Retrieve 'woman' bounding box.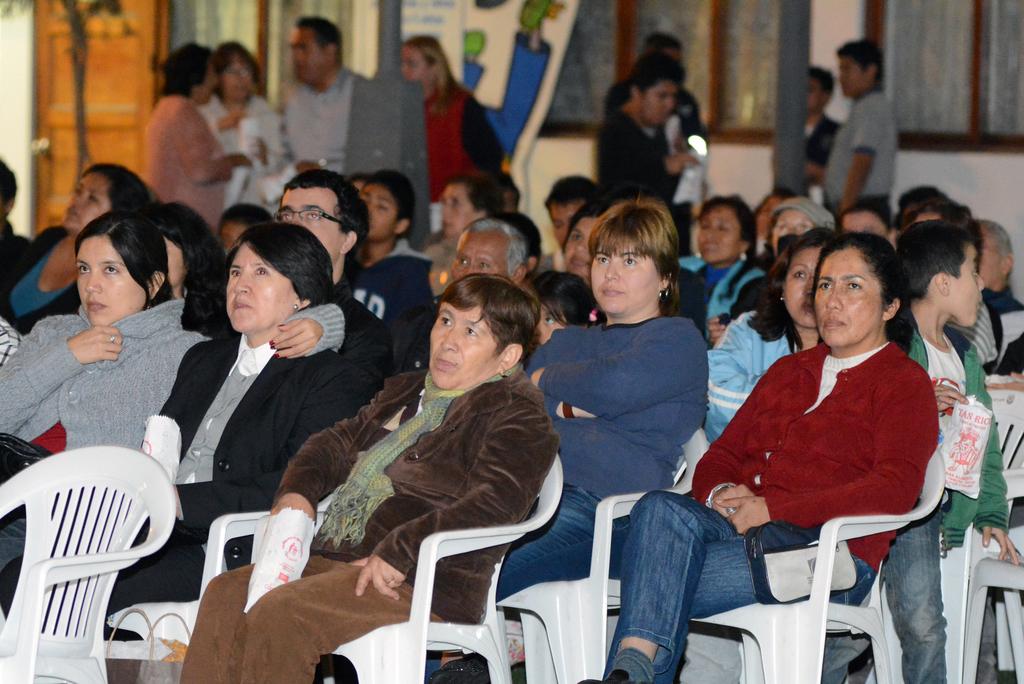
Bounding box: detection(538, 196, 621, 315).
